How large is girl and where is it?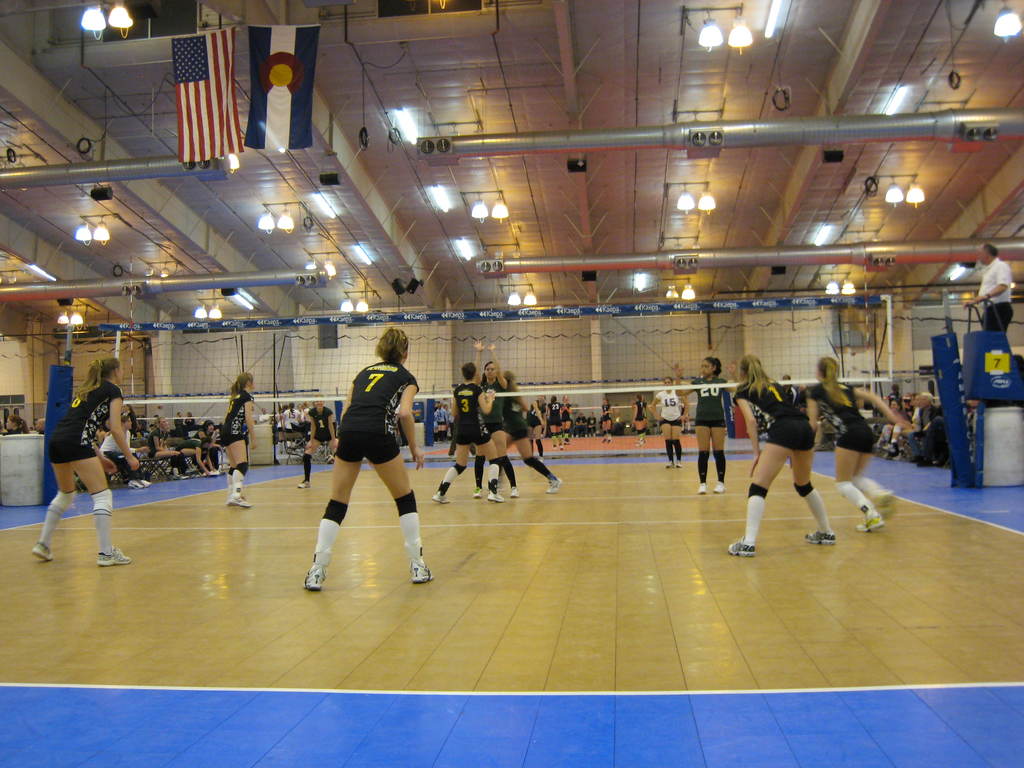
Bounding box: 558 394 573 444.
